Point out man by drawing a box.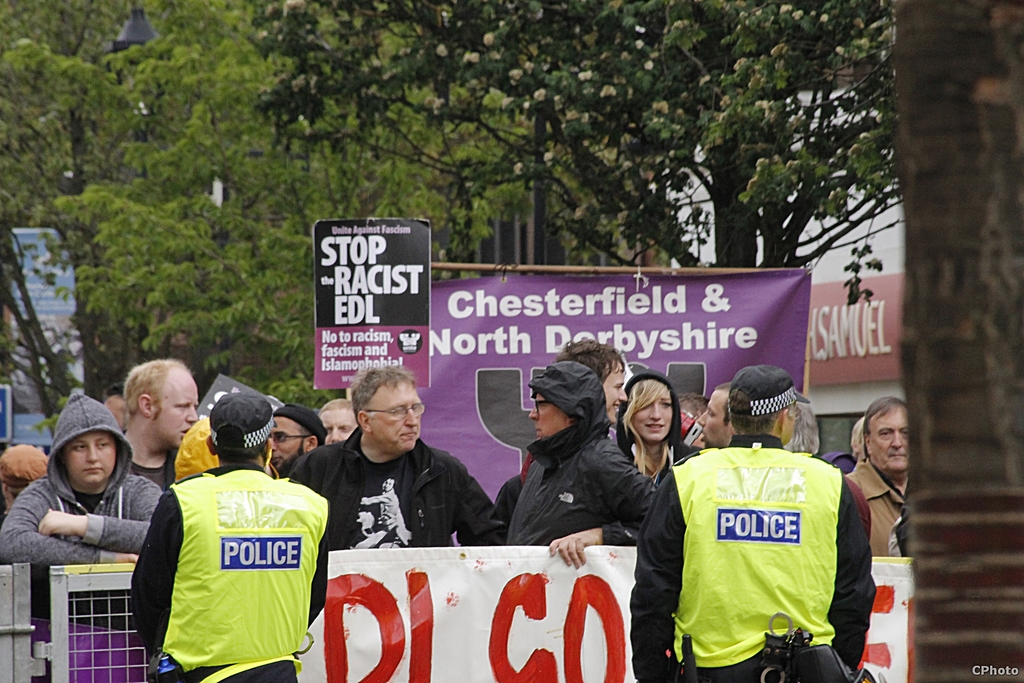
495/358/662/568.
